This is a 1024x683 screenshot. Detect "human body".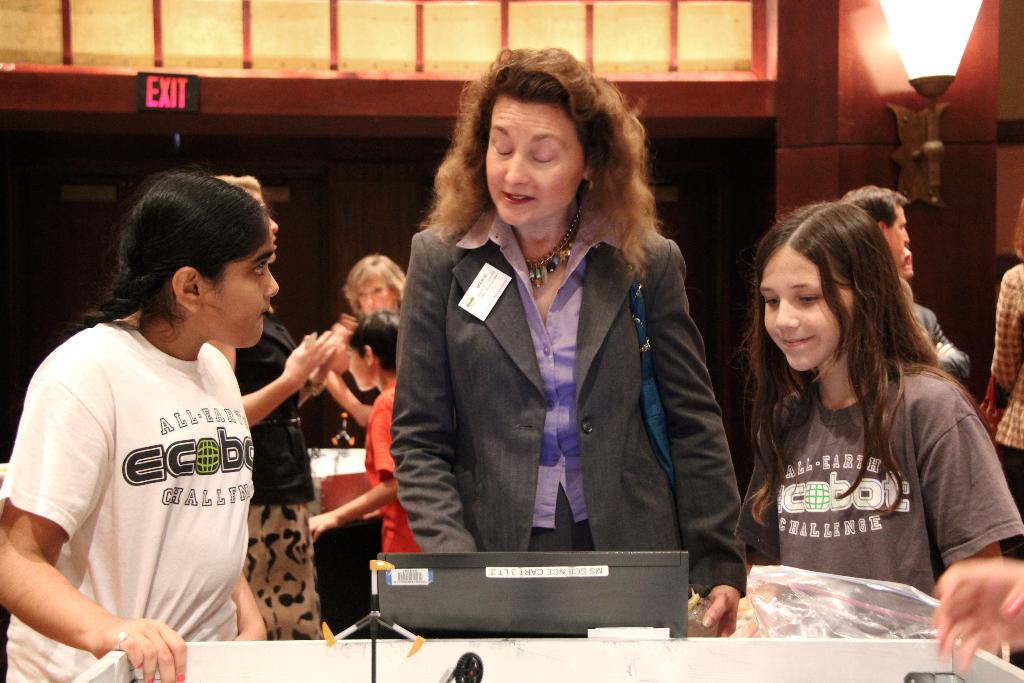
select_region(16, 207, 287, 682).
